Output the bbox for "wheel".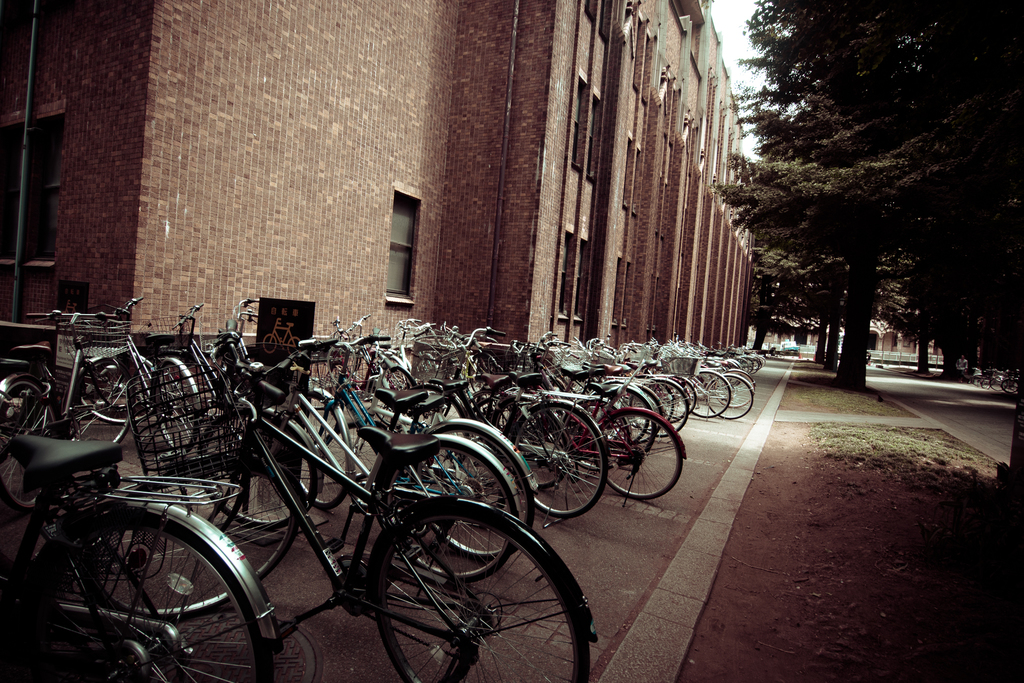
92 465 303 623.
